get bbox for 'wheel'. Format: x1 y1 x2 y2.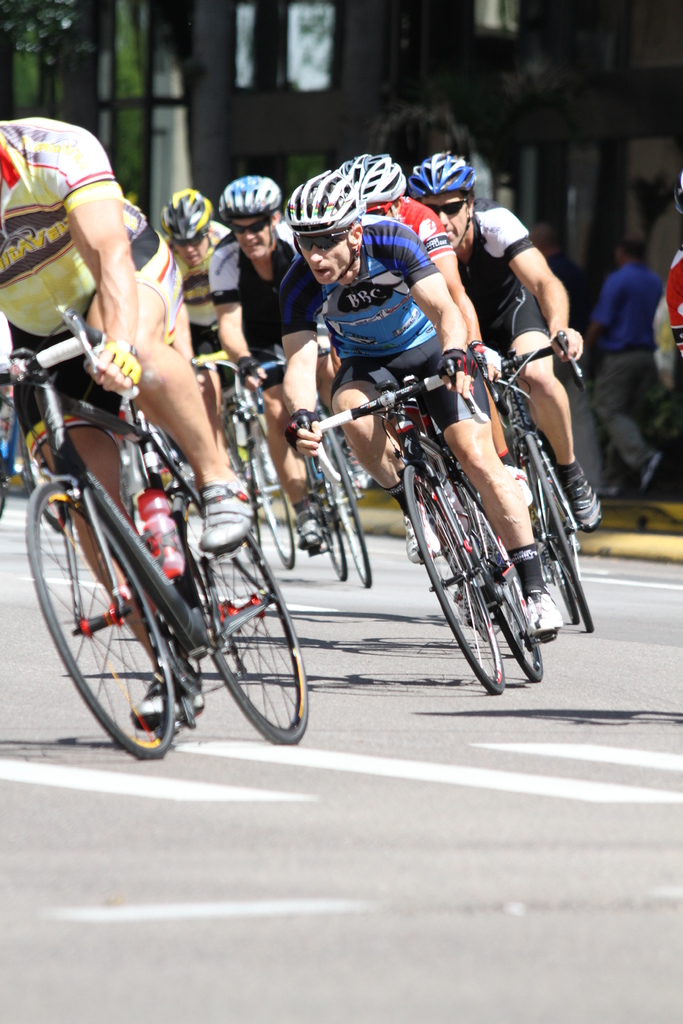
402 466 506 695.
